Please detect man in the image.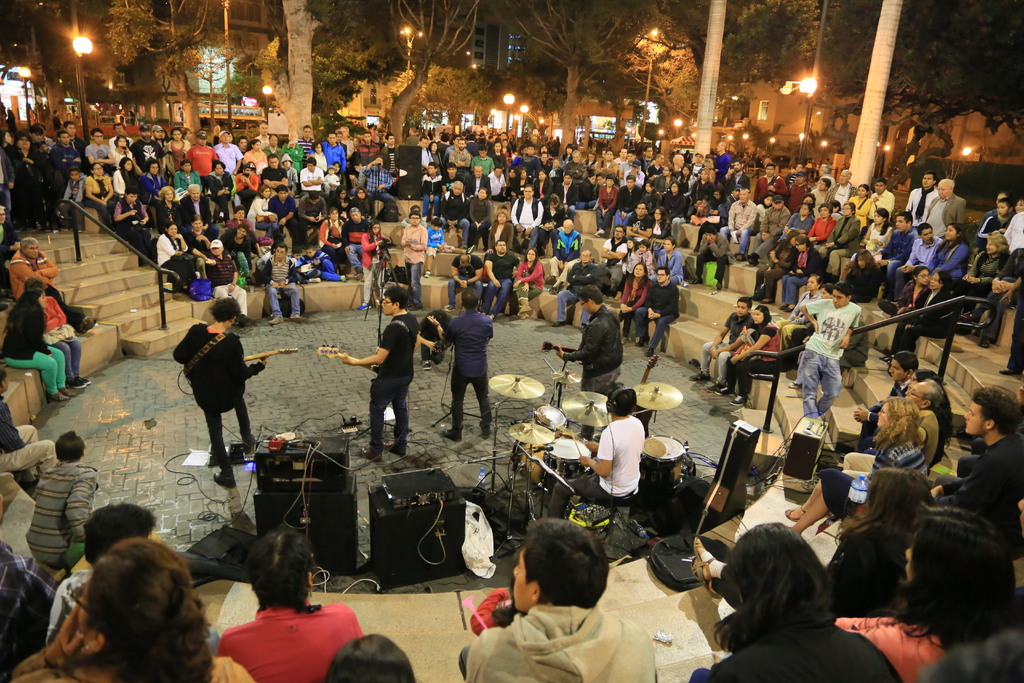
[461,534,656,681].
